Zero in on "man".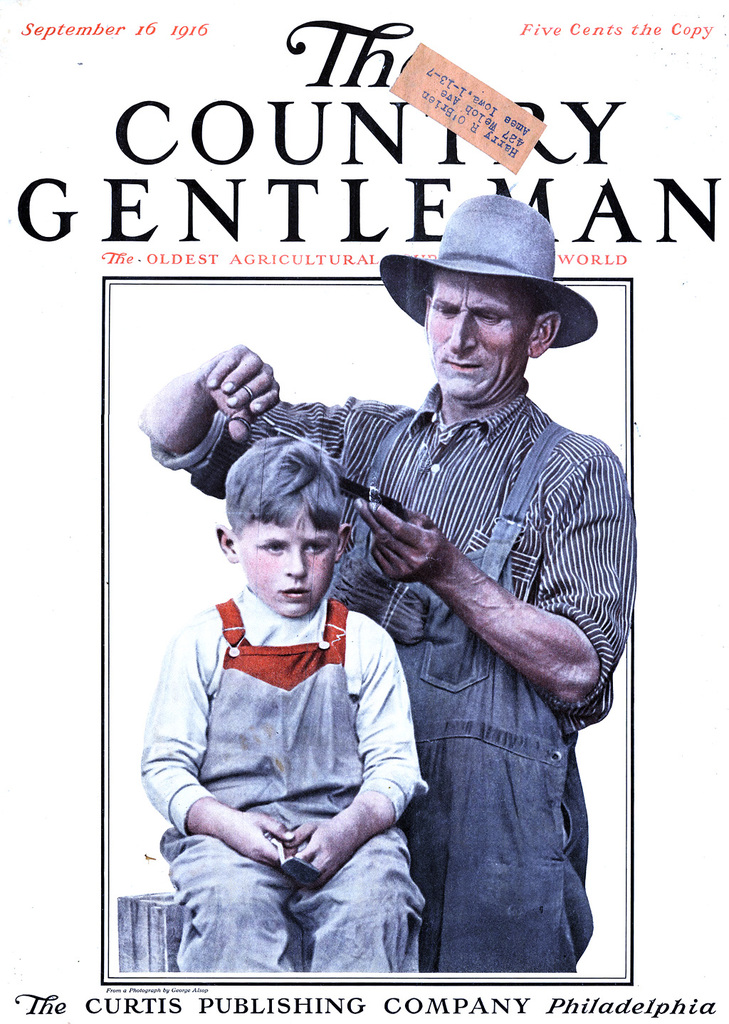
Zeroed in: Rect(194, 245, 562, 937).
